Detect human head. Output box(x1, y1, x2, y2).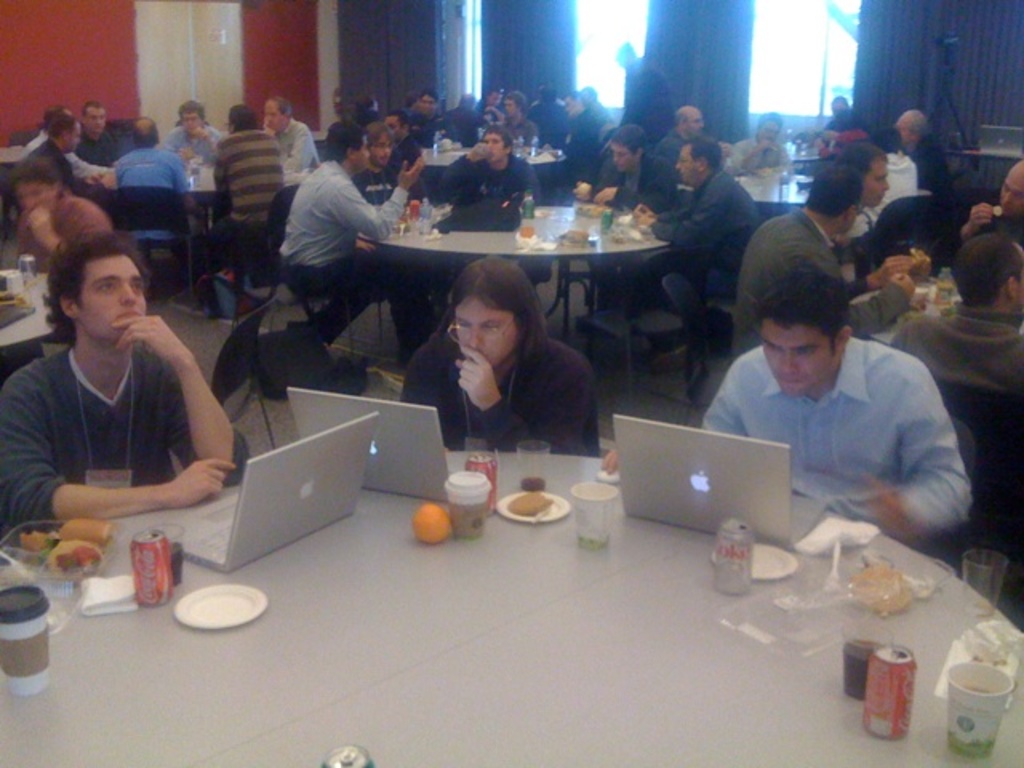
box(480, 86, 504, 107).
